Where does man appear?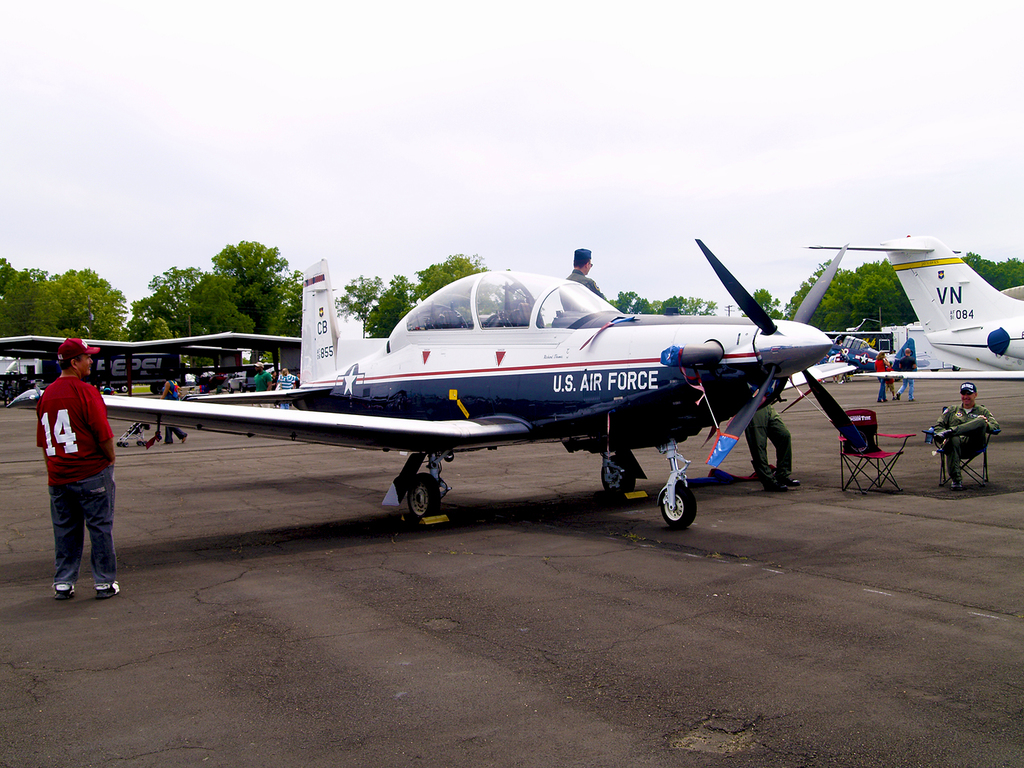
Appears at 889,347,918,403.
